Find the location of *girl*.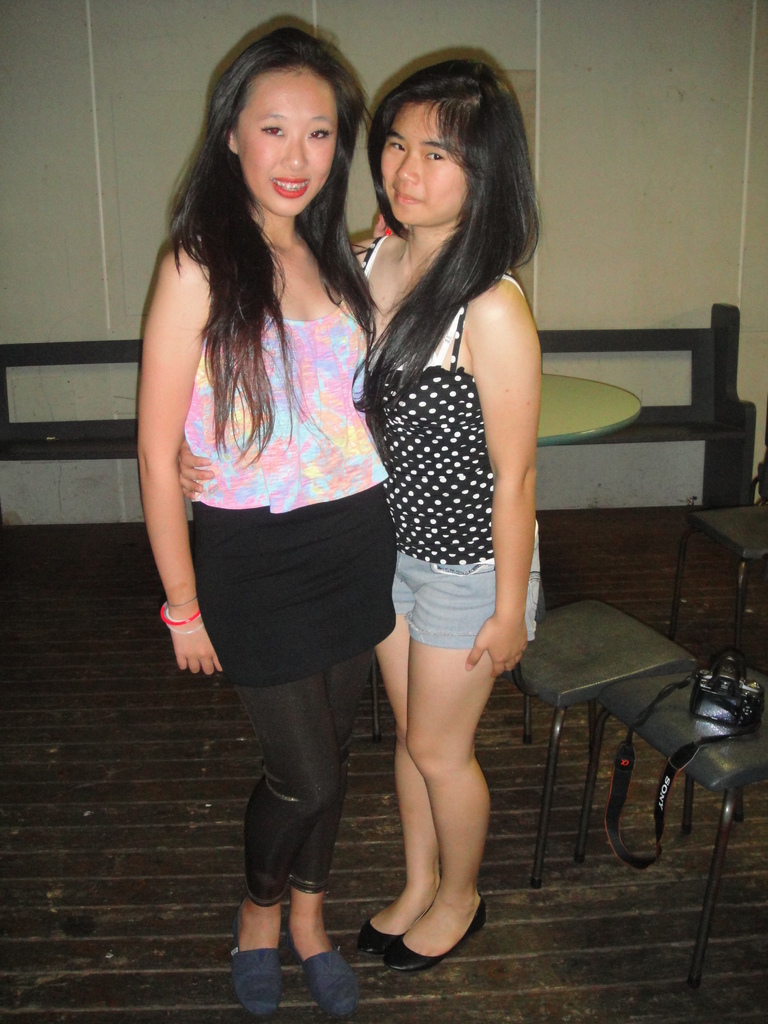
Location: bbox=(170, 52, 539, 973).
